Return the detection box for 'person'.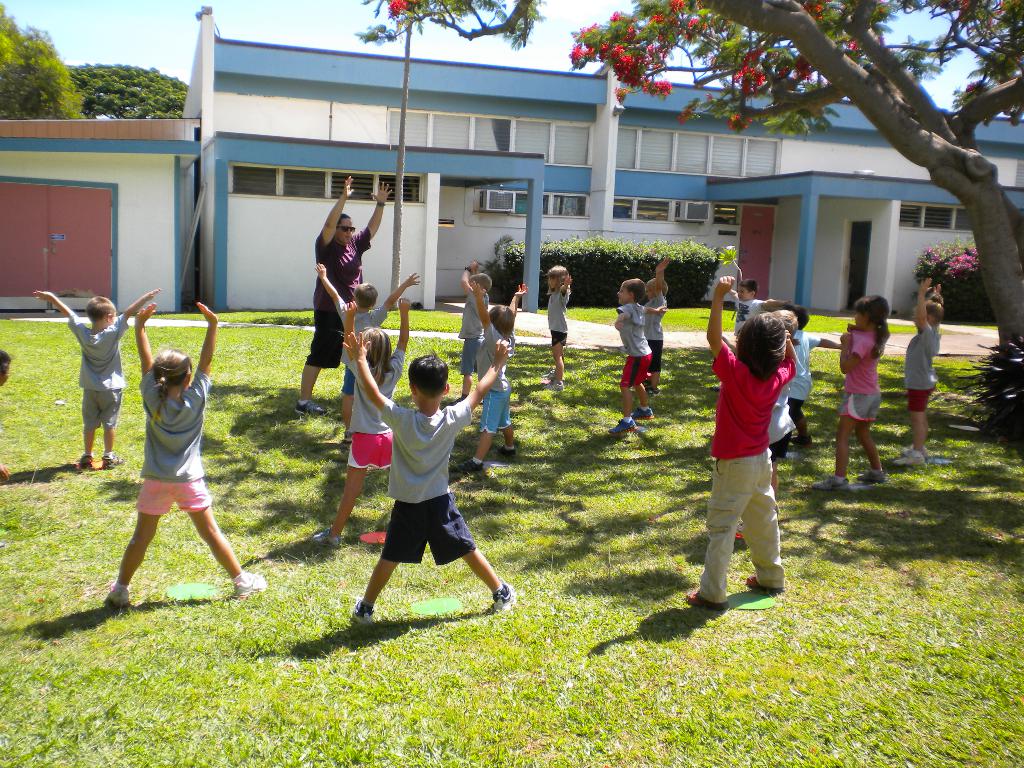
crop(644, 254, 669, 389).
